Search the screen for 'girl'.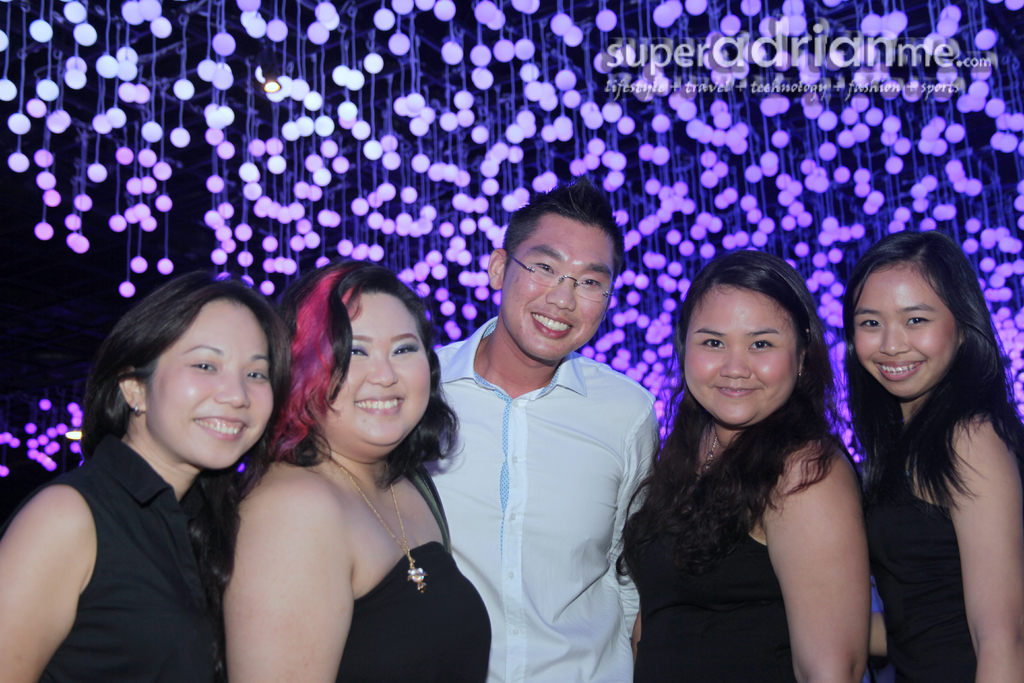
Found at bbox(225, 265, 493, 677).
